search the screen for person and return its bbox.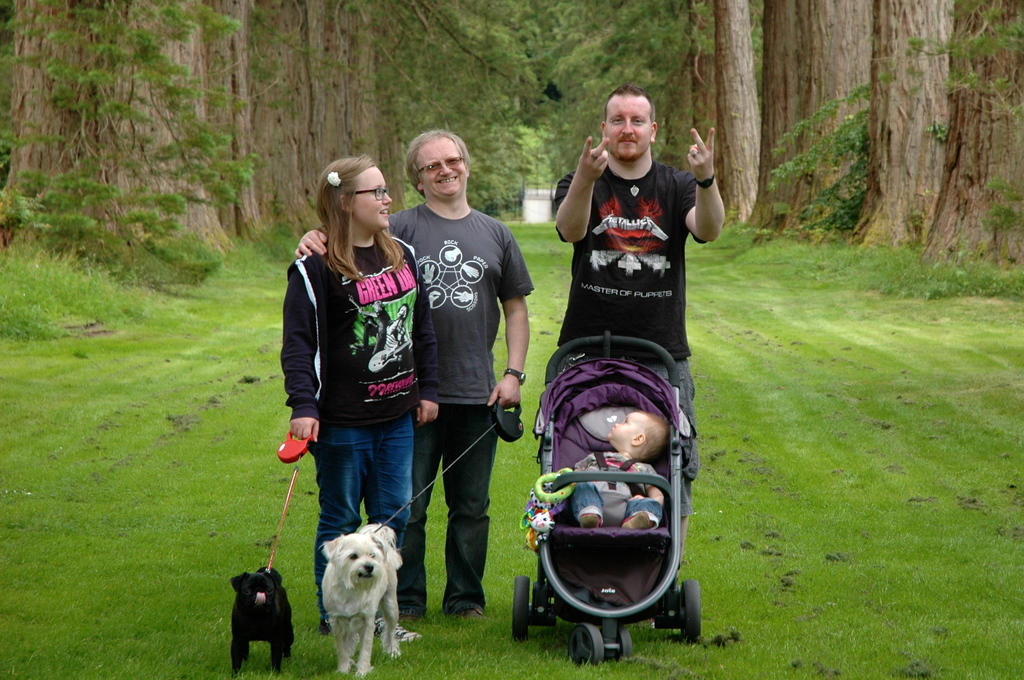
Found: (570,411,668,529).
